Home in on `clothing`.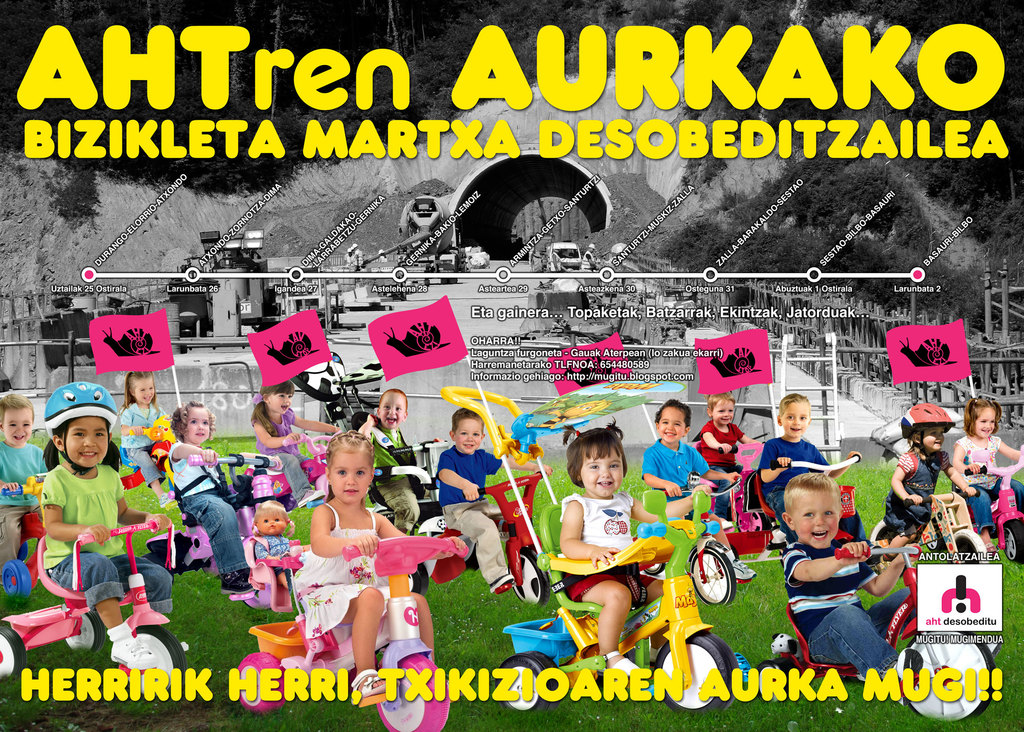
Homed in at 883,448,957,548.
